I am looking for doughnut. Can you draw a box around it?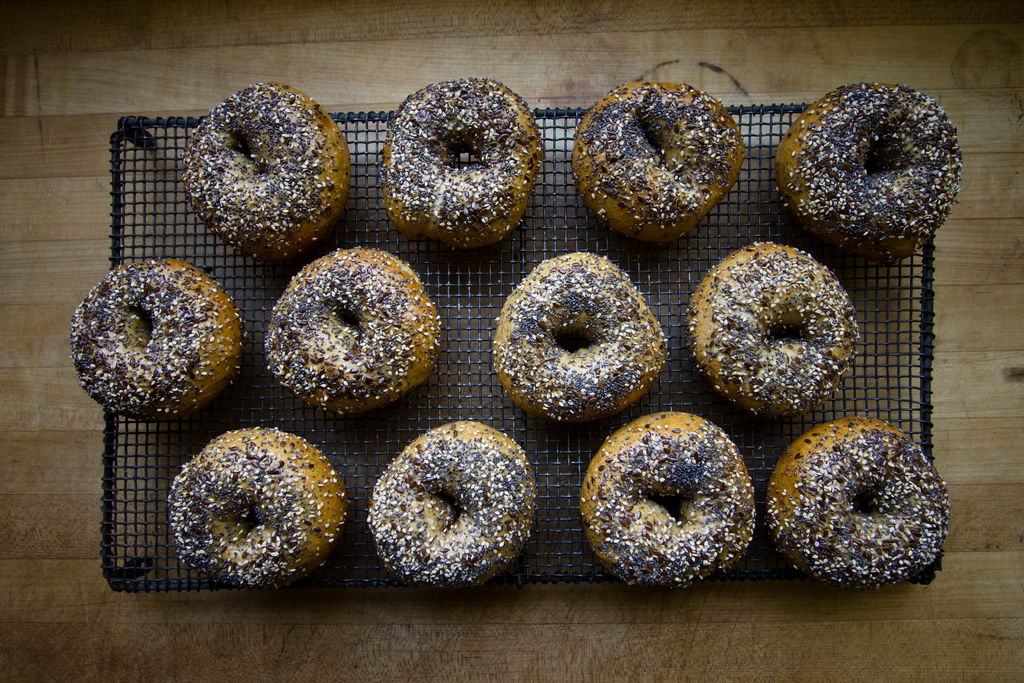
Sure, the bounding box is l=760, t=414, r=951, b=591.
